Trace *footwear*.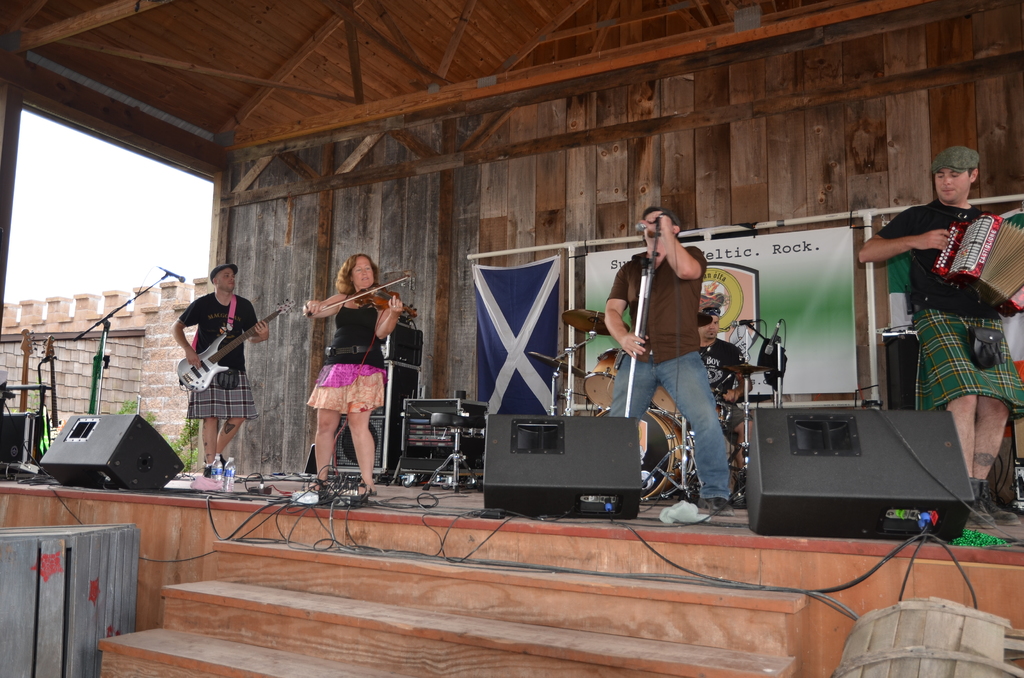
Traced to 308 482 339 508.
